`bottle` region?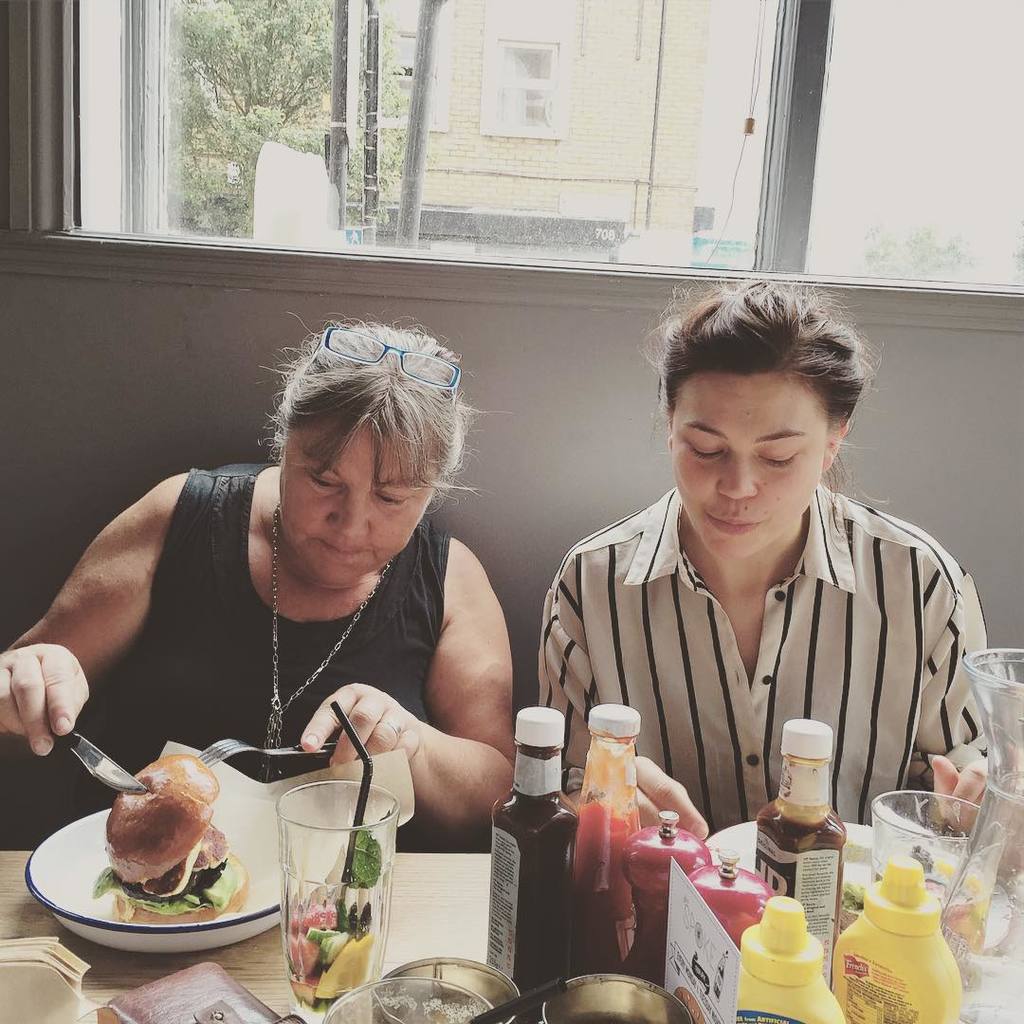
(483, 705, 579, 992)
